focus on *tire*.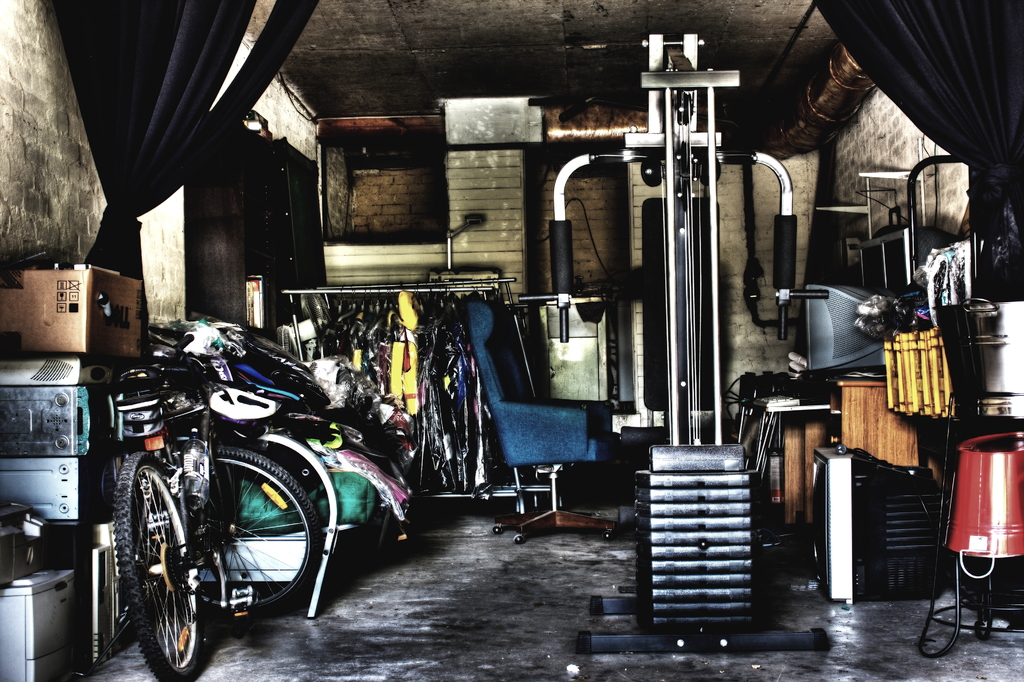
Focused at select_region(179, 446, 326, 605).
